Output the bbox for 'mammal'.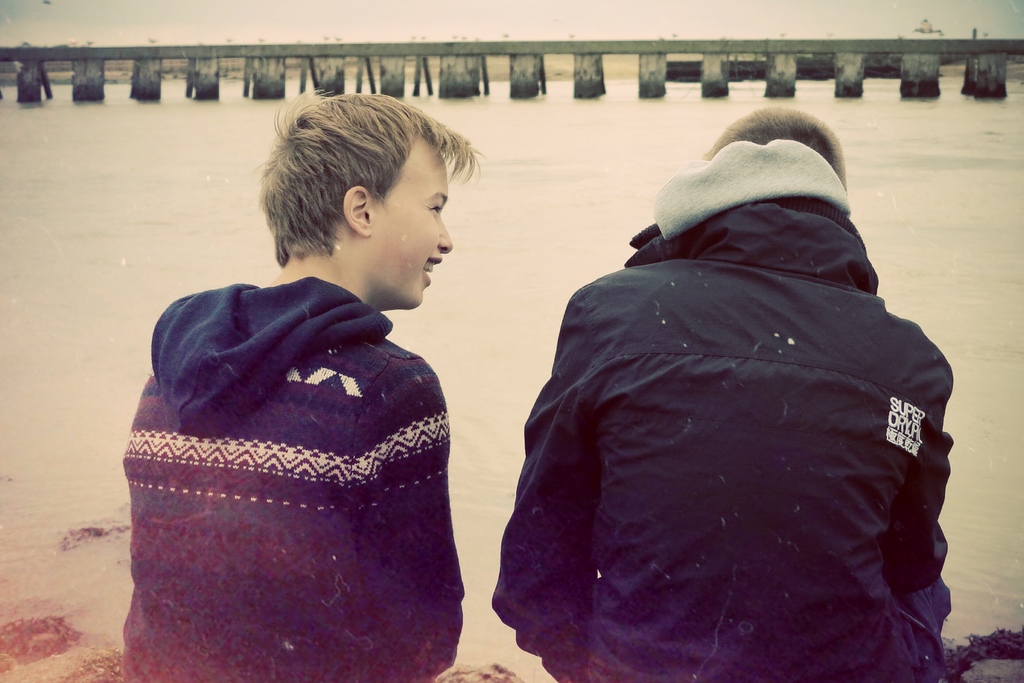
crop(493, 102, 955, 682).
